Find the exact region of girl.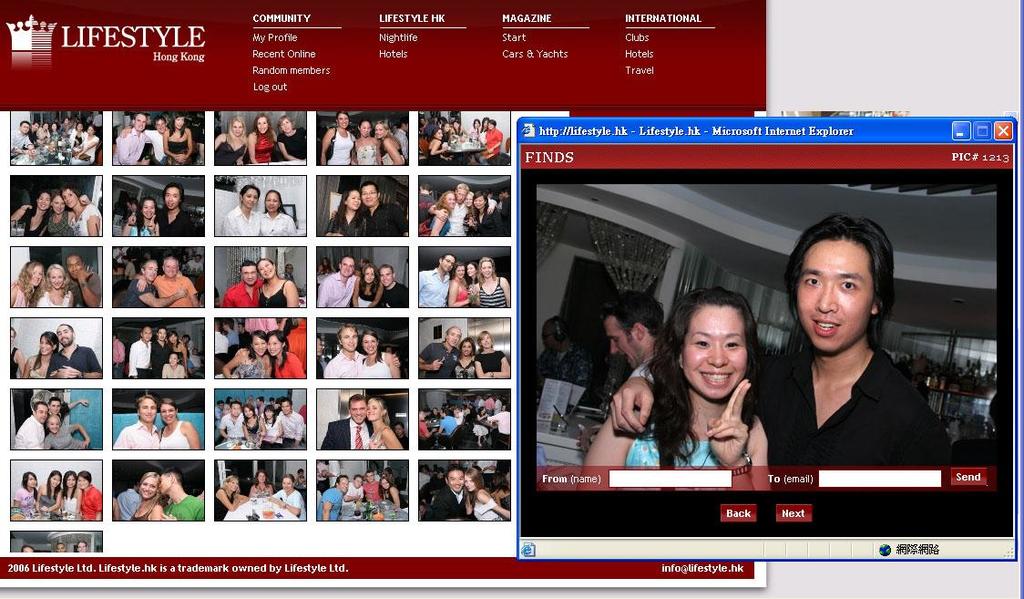
Exact region: <box>13,468,40,512</box>.
